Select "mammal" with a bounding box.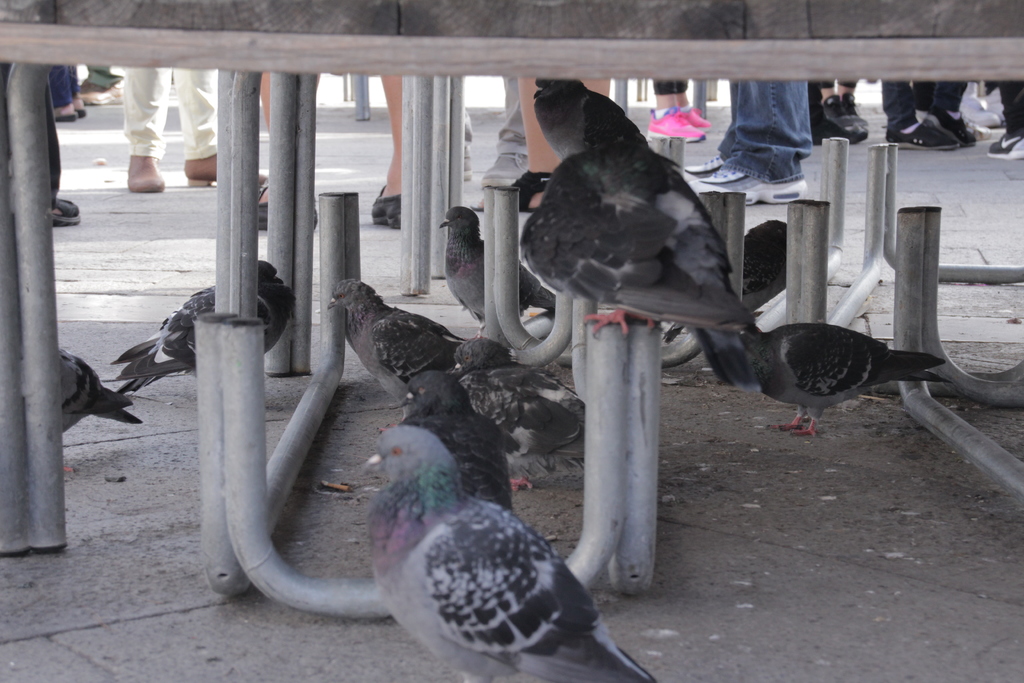
l=53, t=62, r=84, b=121.
